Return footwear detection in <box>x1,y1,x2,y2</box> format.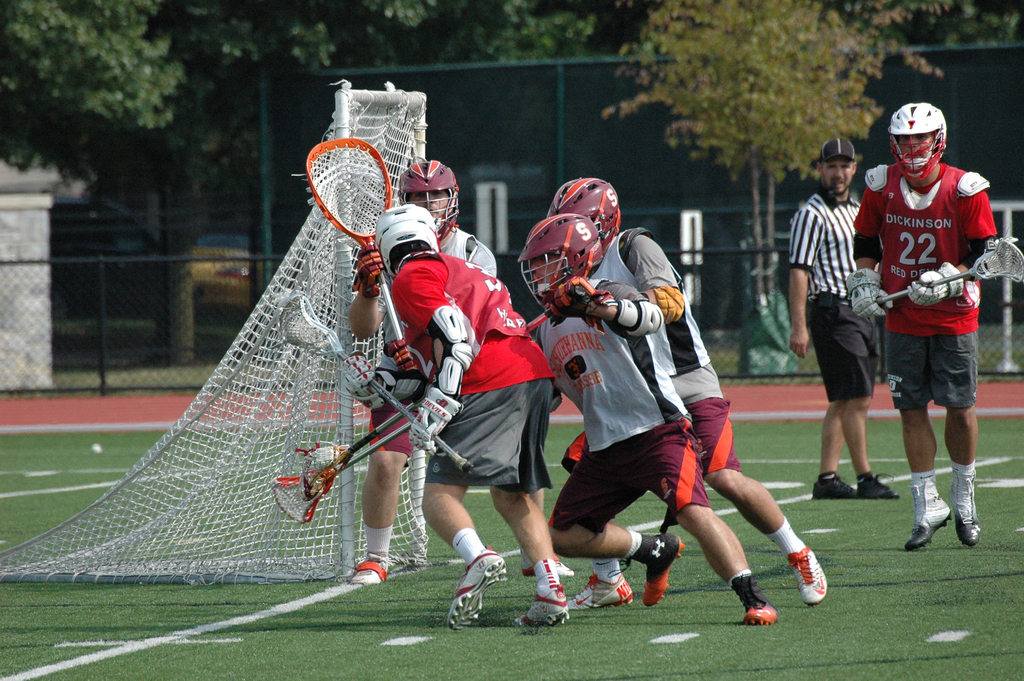
<box>952,472,984,551</box>.
